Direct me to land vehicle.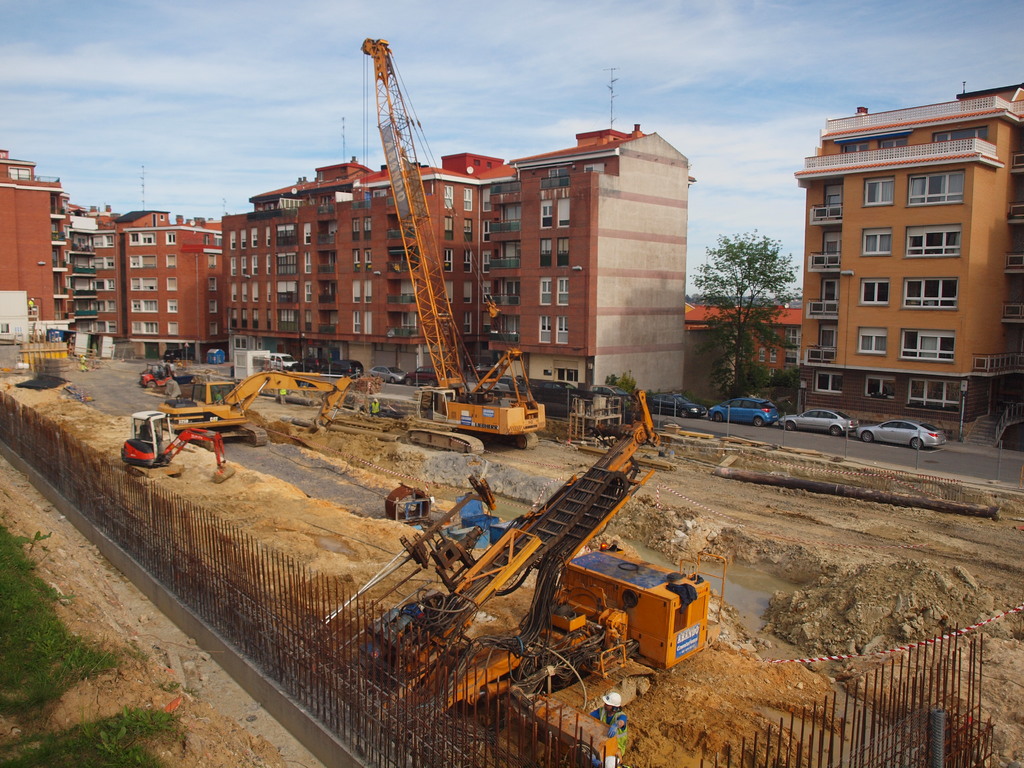
Direction: [656,395,702,416].
